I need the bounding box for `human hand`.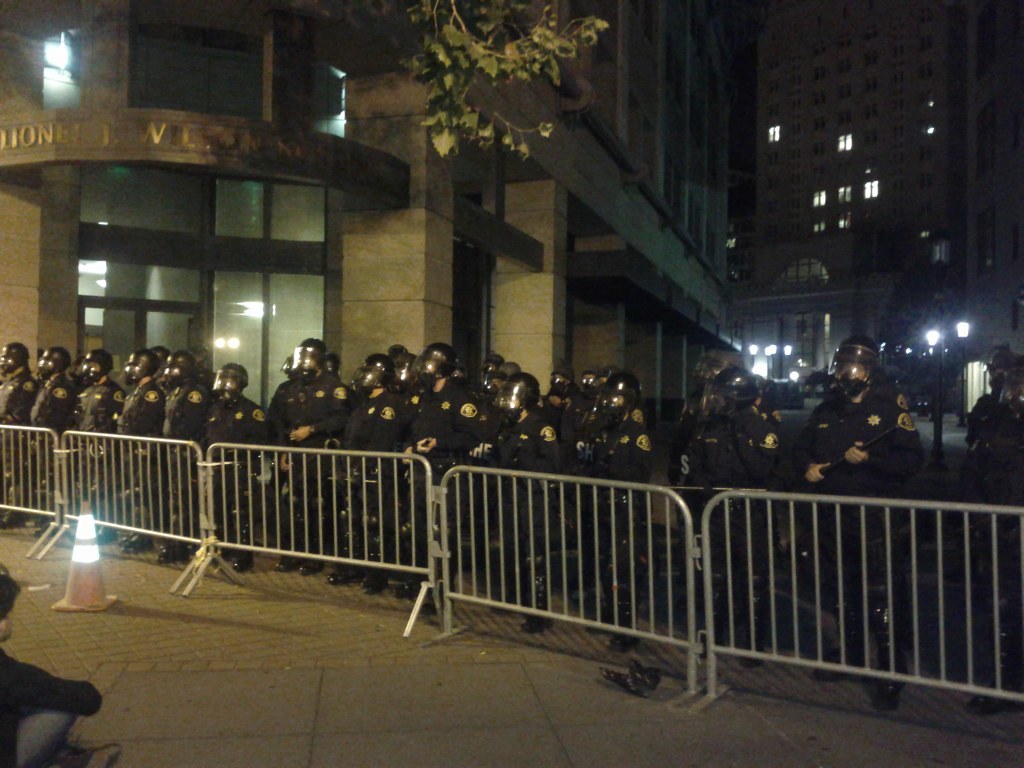
Here it is: (420,439,437,453).
